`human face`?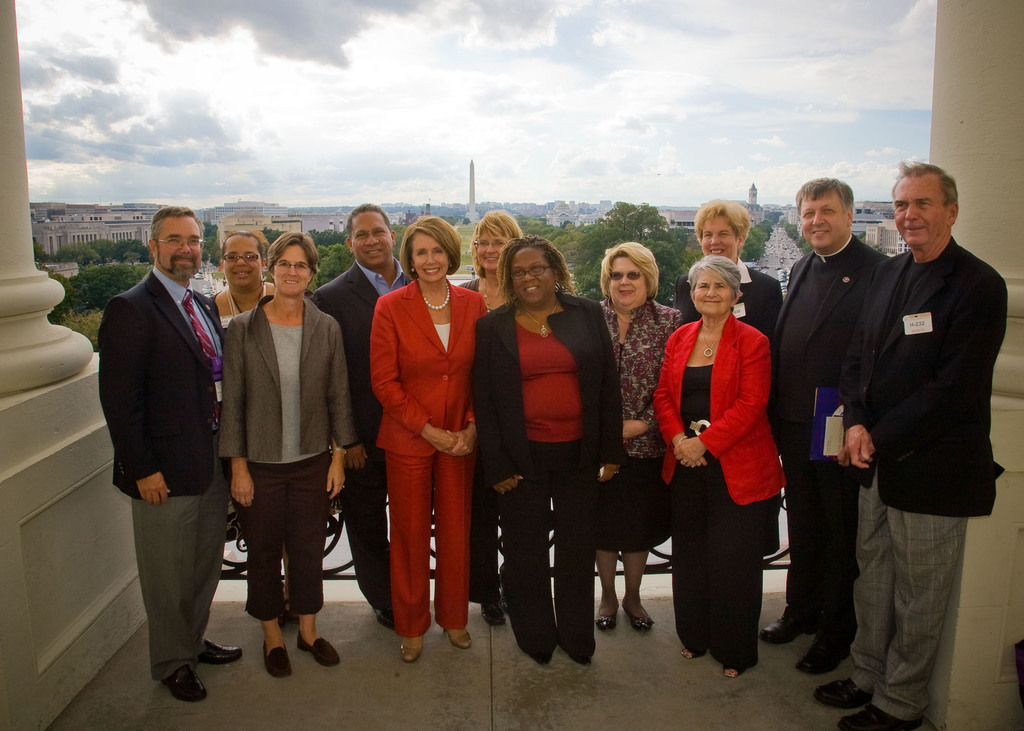
(left=221, top=232, right=259, bottom=289)
